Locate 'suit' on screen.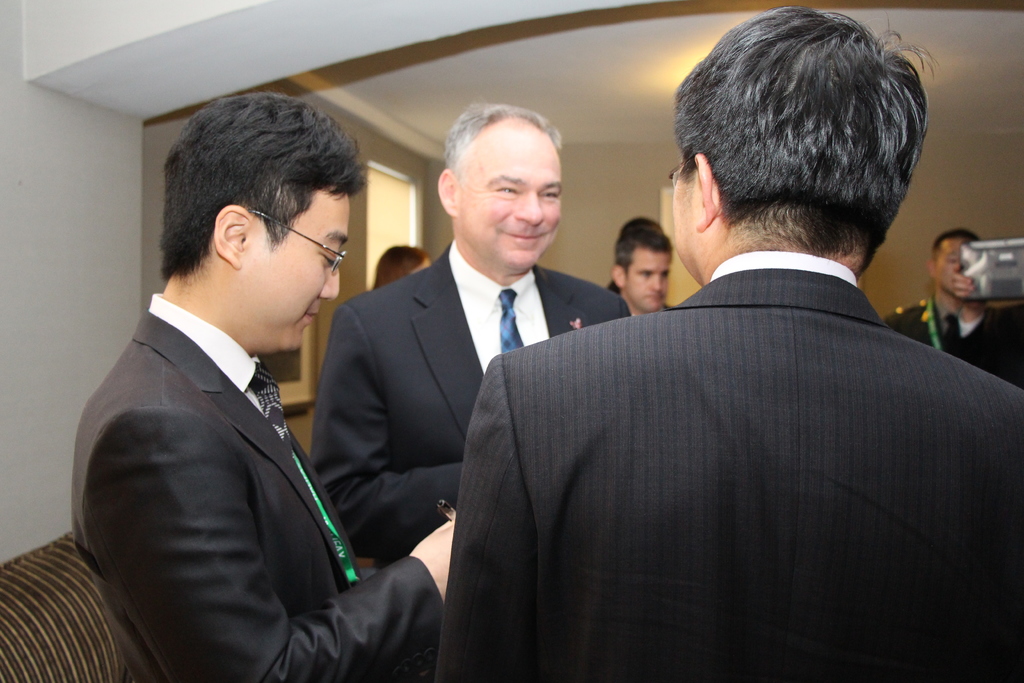
On screen at box=[432, 101, 1005, 669].
